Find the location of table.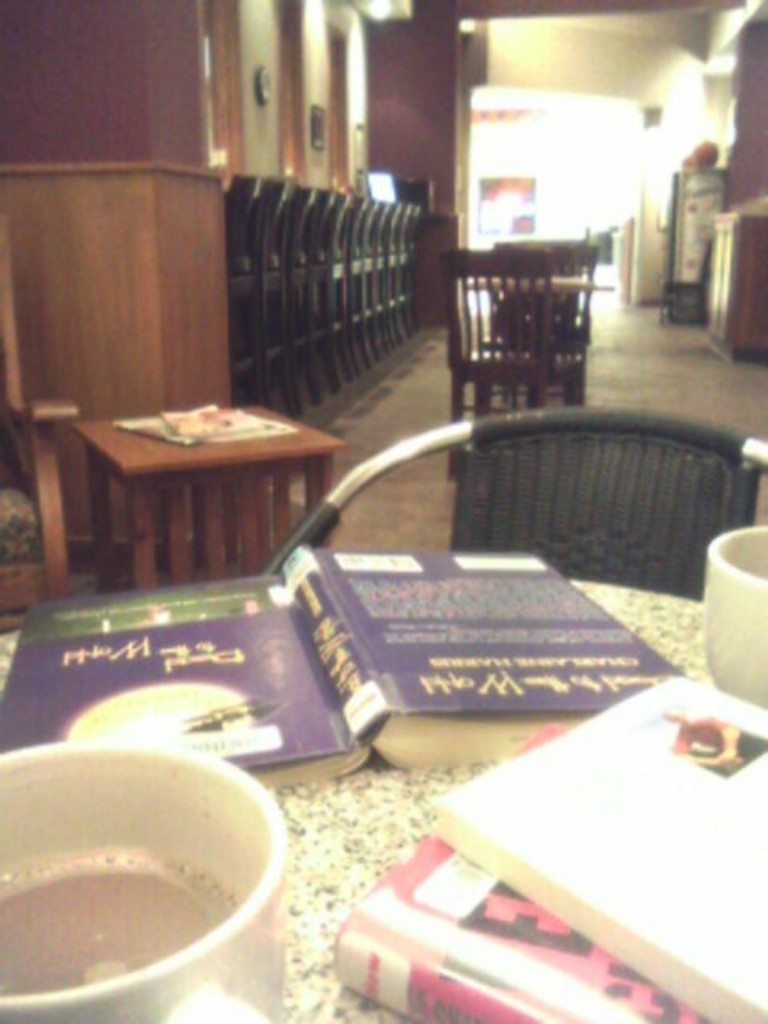
Location: 698/205/766/373.
